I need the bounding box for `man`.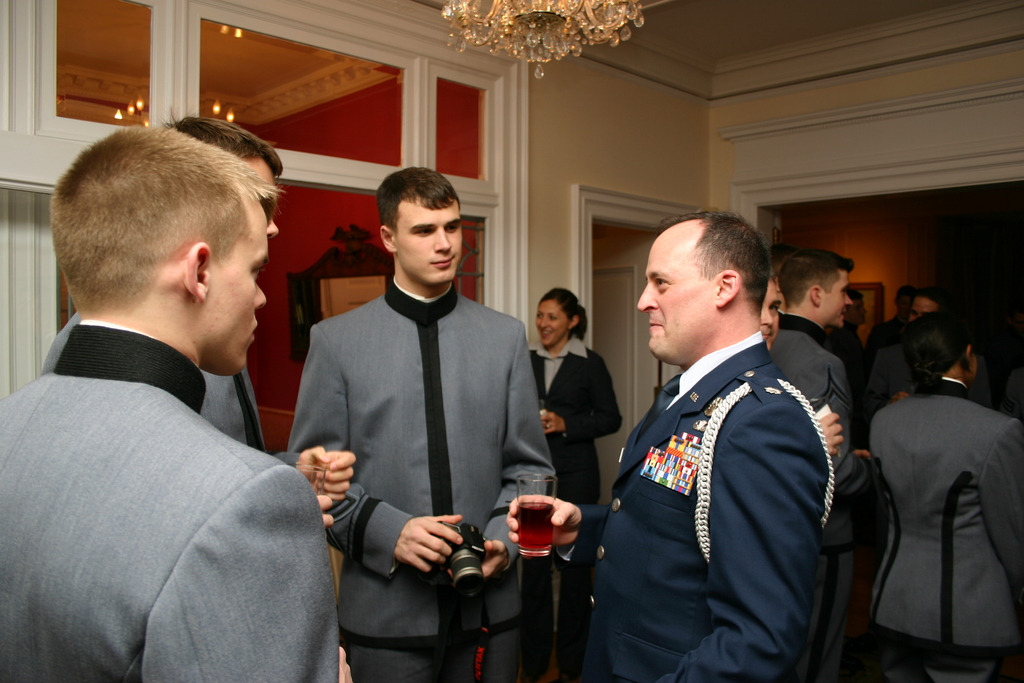
Here it is: <bbox>764, 244, 792, 313</bbox>.
